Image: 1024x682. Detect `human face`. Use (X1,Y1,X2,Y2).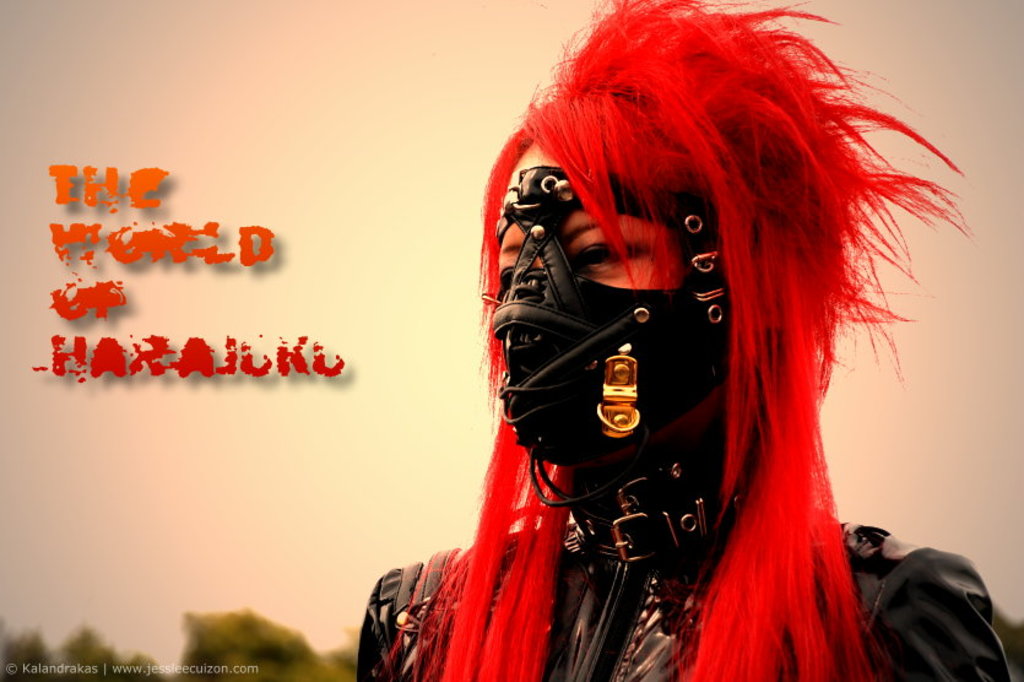
(494,130,688,299).
